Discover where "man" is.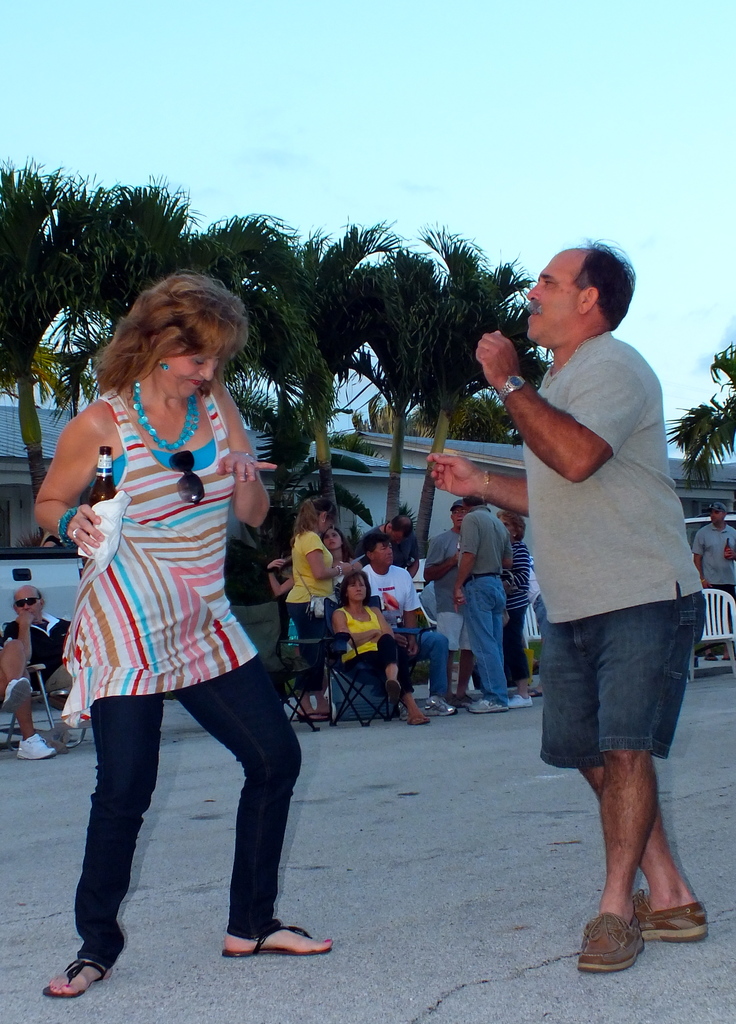
Discovered at (left=354, top=518, right=441, bottom=630).
